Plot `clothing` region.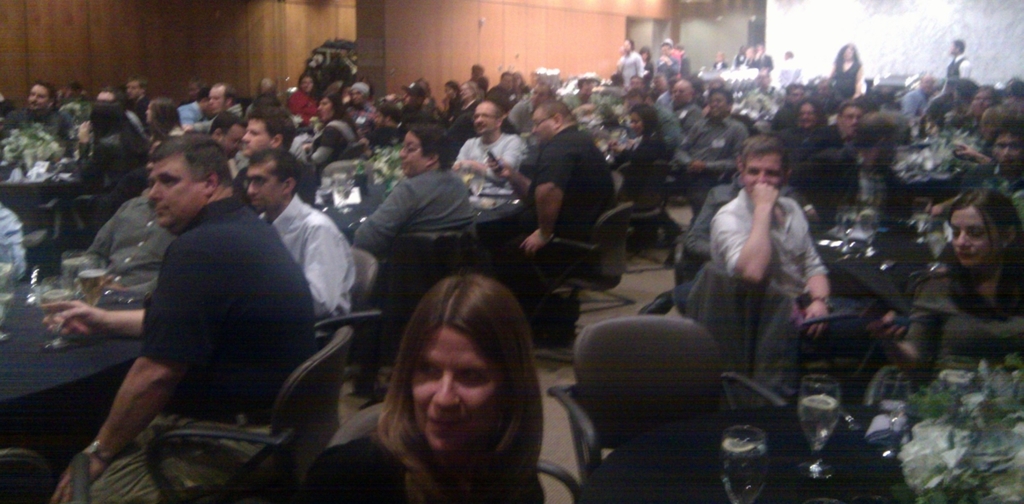
Plotted at <bbox>649, 50, 678, 81</bbox>.
